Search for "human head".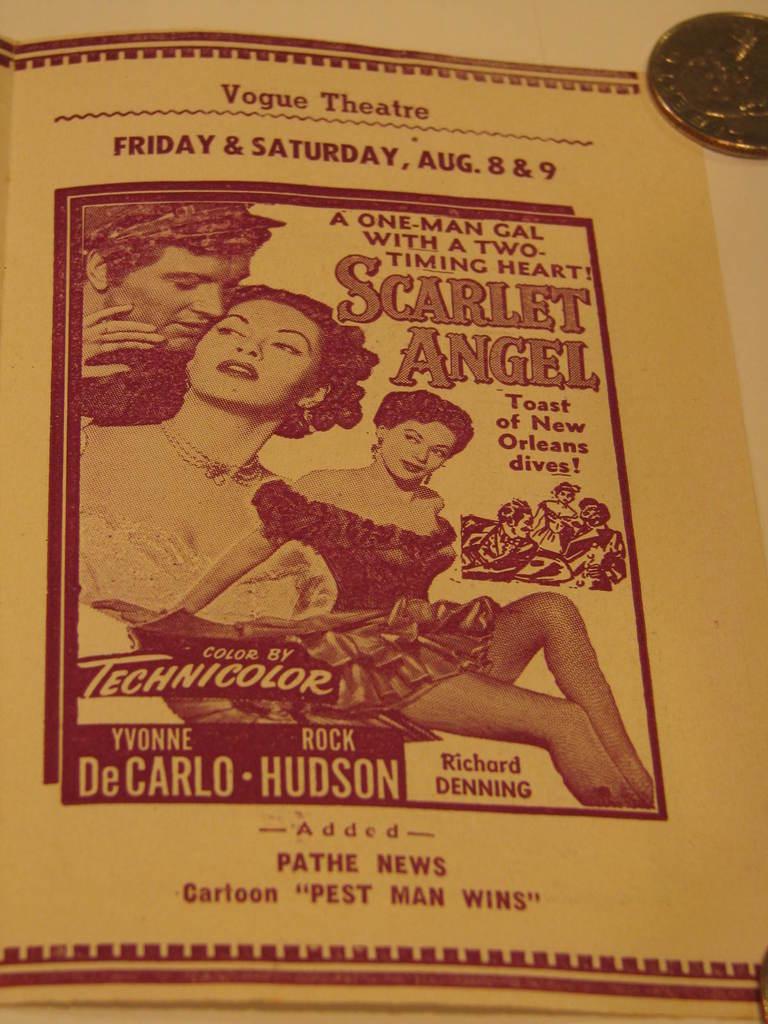
Found at 372:391:472:482.
